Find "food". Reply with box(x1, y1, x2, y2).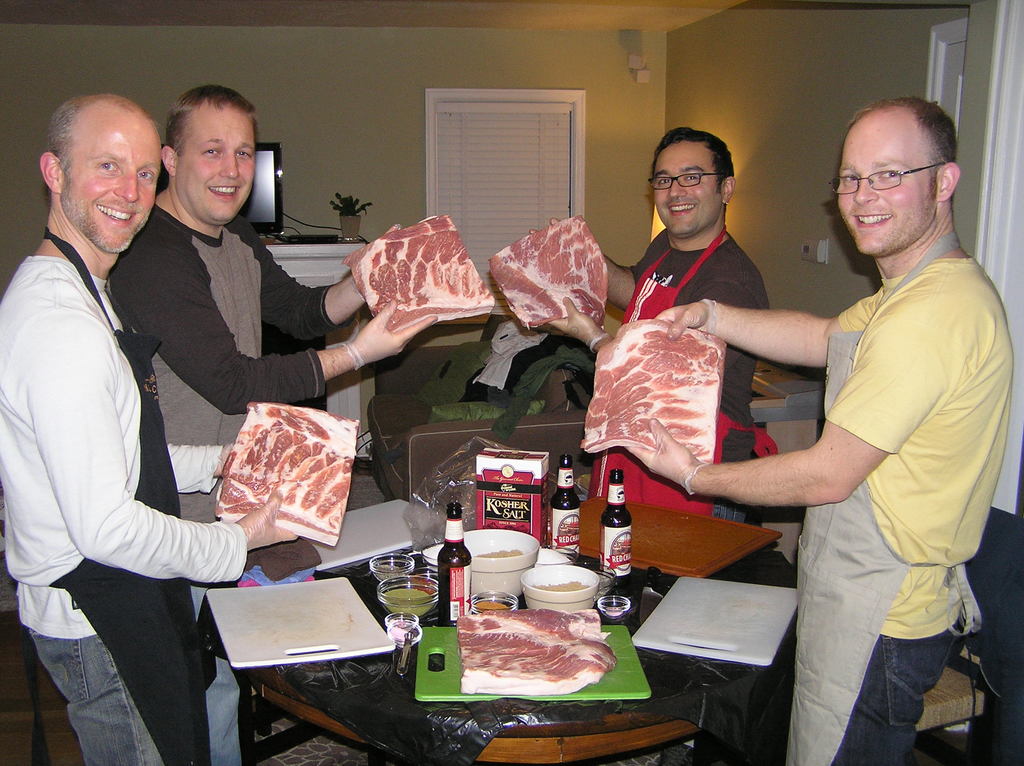
box(534, 579, 590, 591).
